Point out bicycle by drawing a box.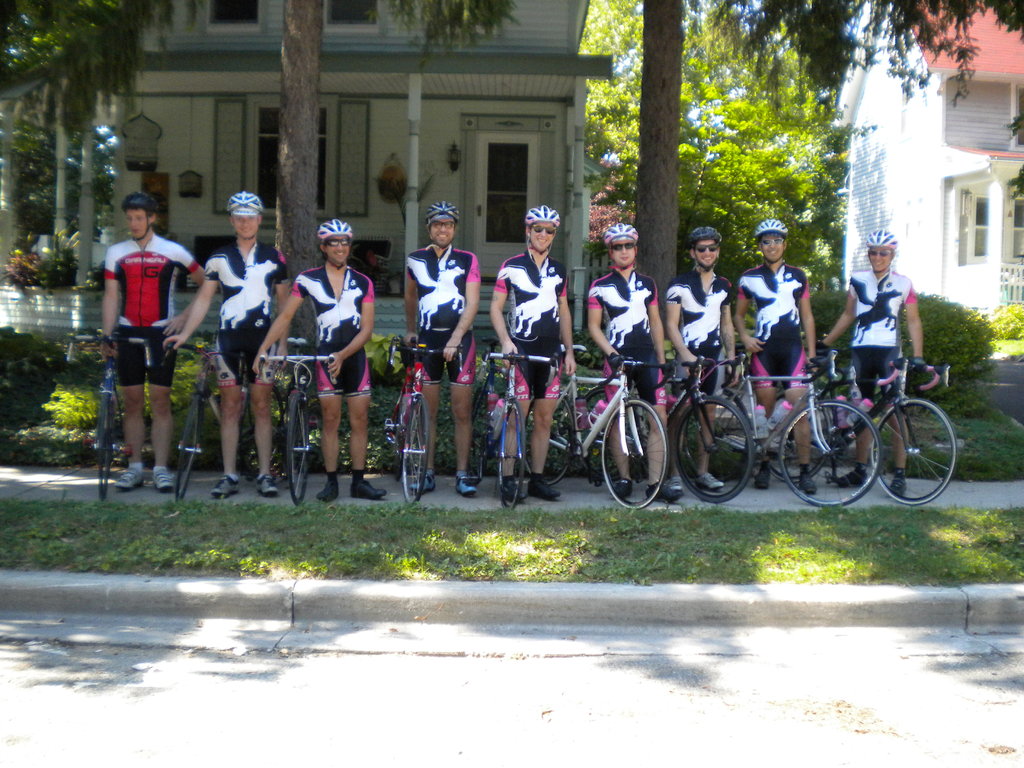
x1=167 y1=339 x2=285 y2=501.
